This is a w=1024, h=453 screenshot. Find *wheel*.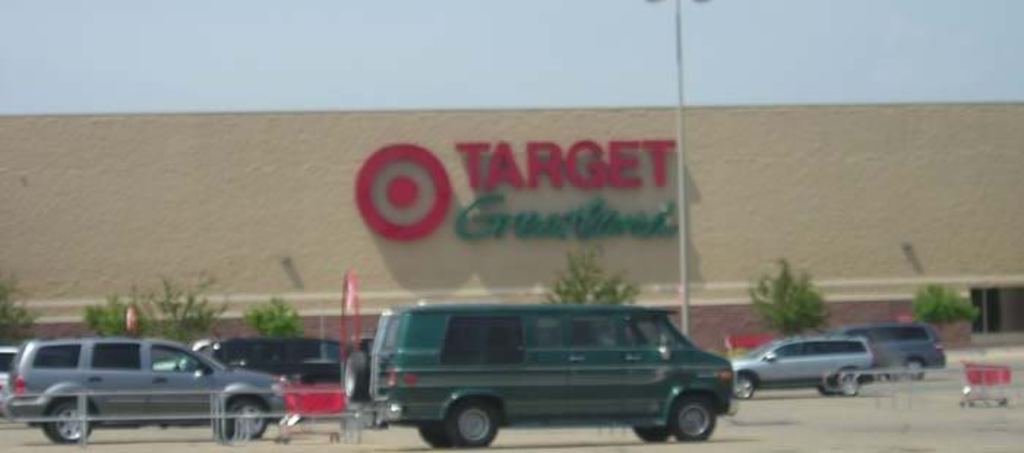
Bounding box: {"x1": 838, "y1": 373, "x2": 863, "y2": 393}.
